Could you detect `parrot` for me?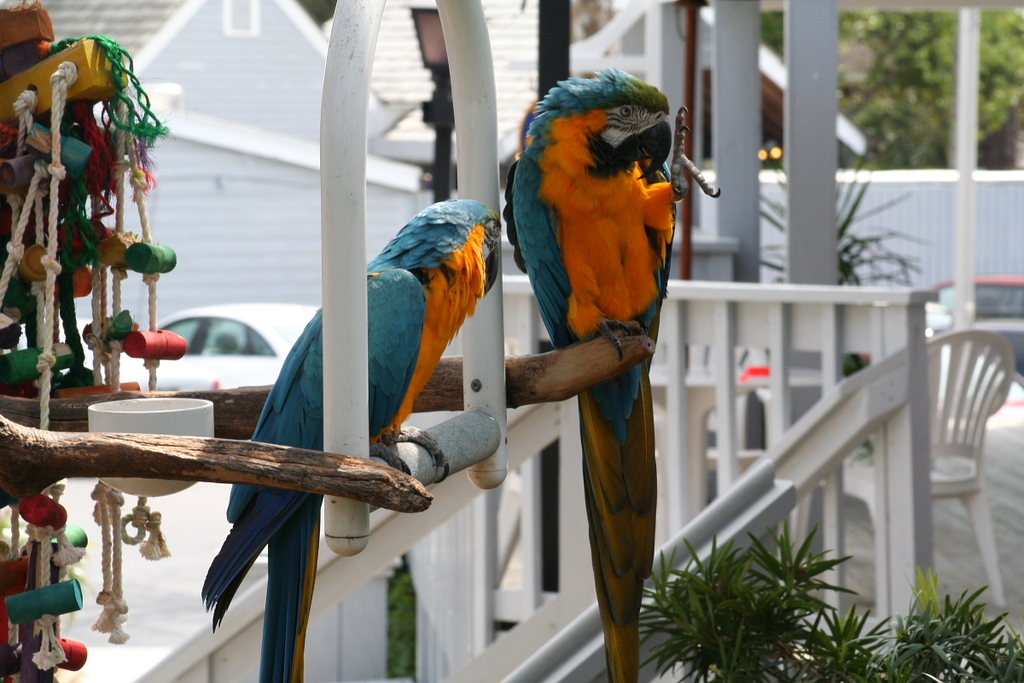
Detection result: (x1=192, y1=193, x2=512, y2=682).
